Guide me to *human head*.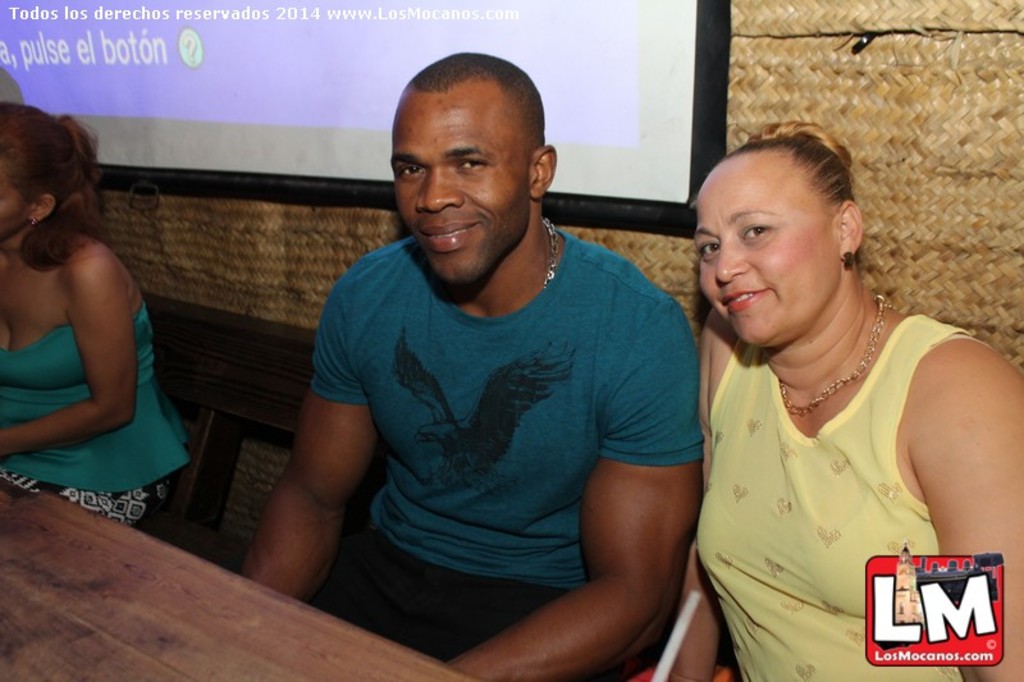
Guidance: [left=0, top=101, right=84, bottom=241].
